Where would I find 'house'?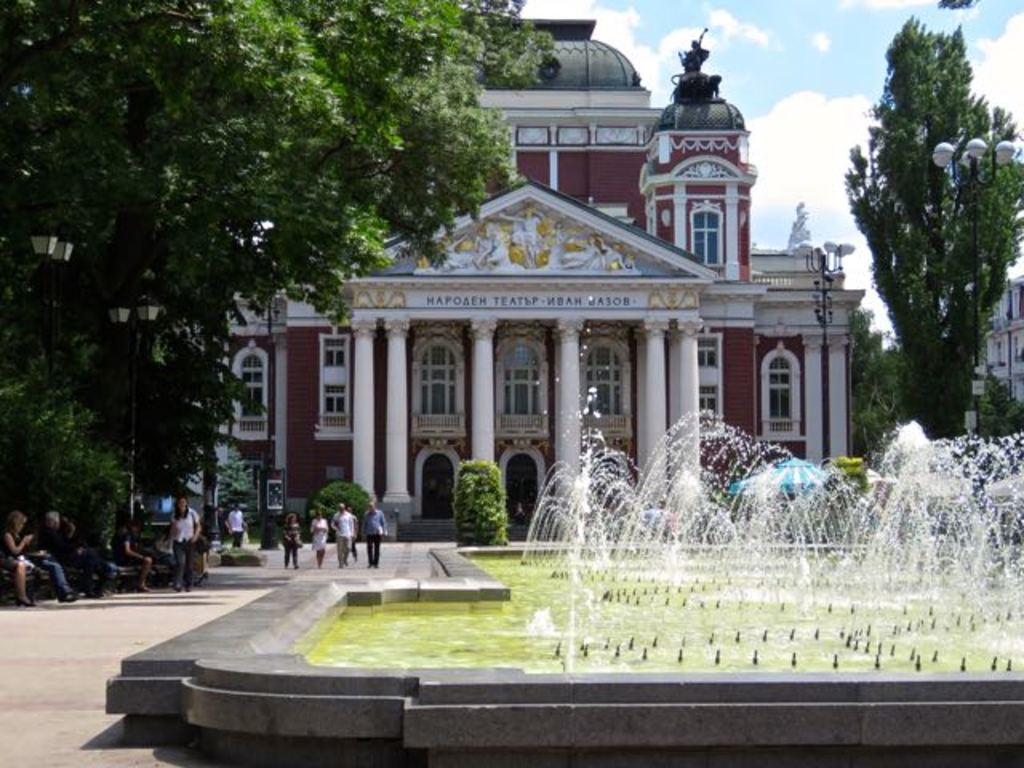
At left=139, top=13, right=864, bottom=542.
